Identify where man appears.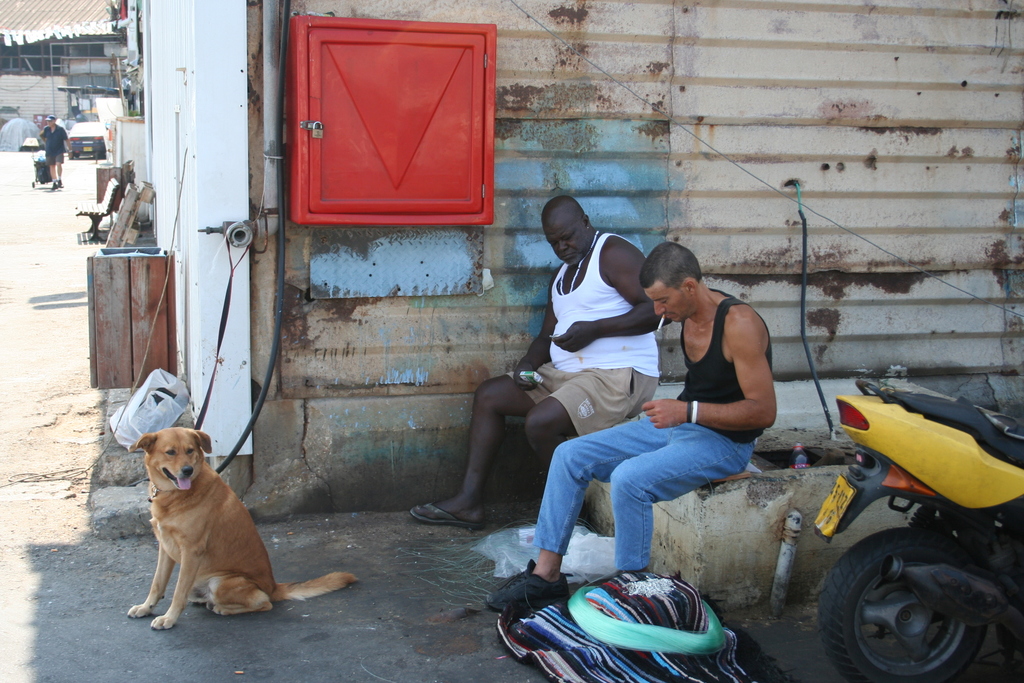
Appears at (36, 117, 72, 187).
